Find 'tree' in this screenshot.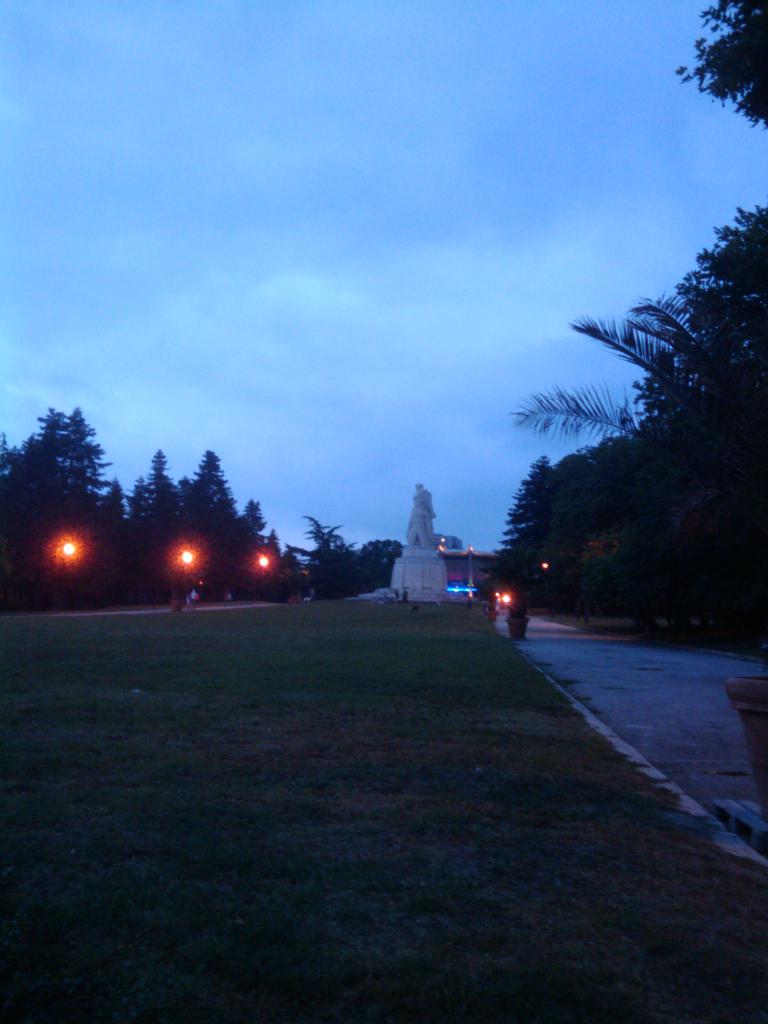
The bounding box for 'tree' is bbox(654, 0, 767, 109).
